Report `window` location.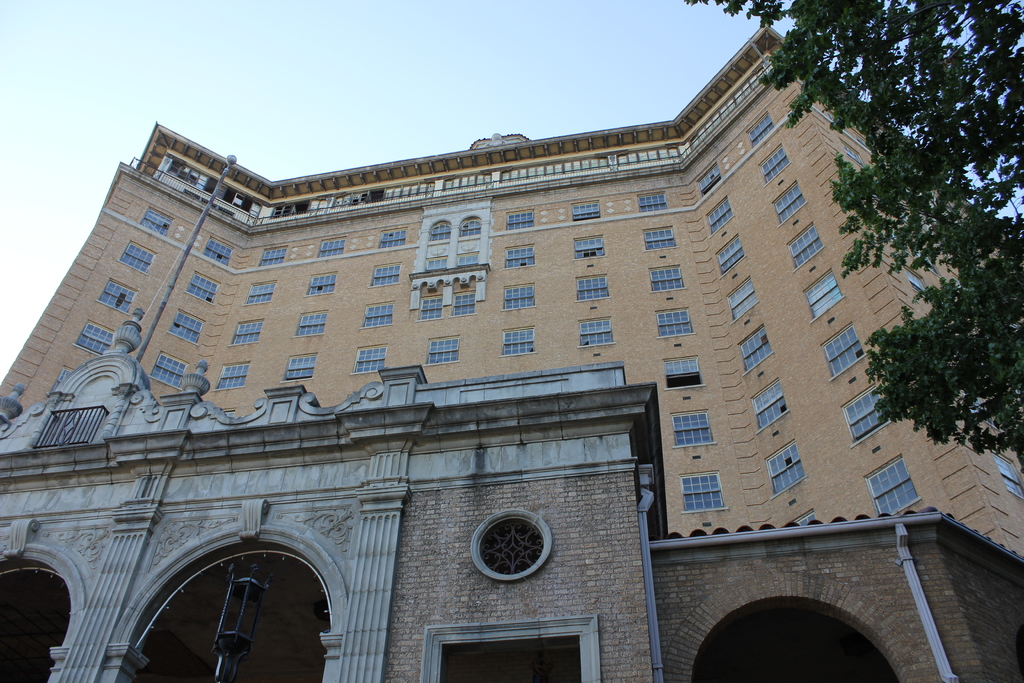
Report: (x1=204, y1=238, x2=232, y2=273).
